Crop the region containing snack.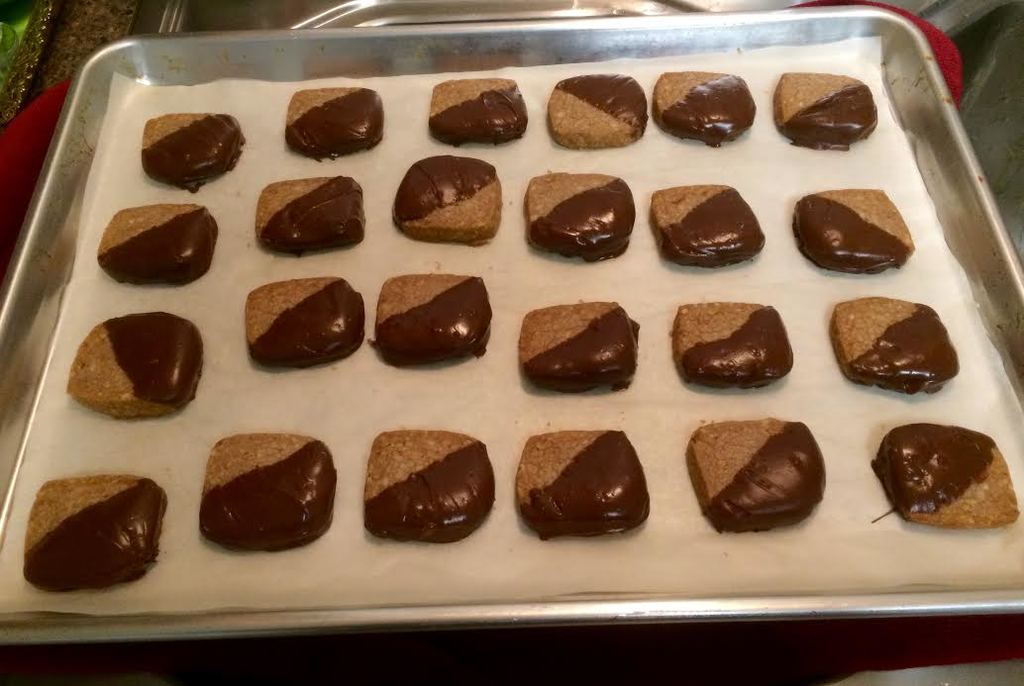
Crop region: [548,76,645,147].
